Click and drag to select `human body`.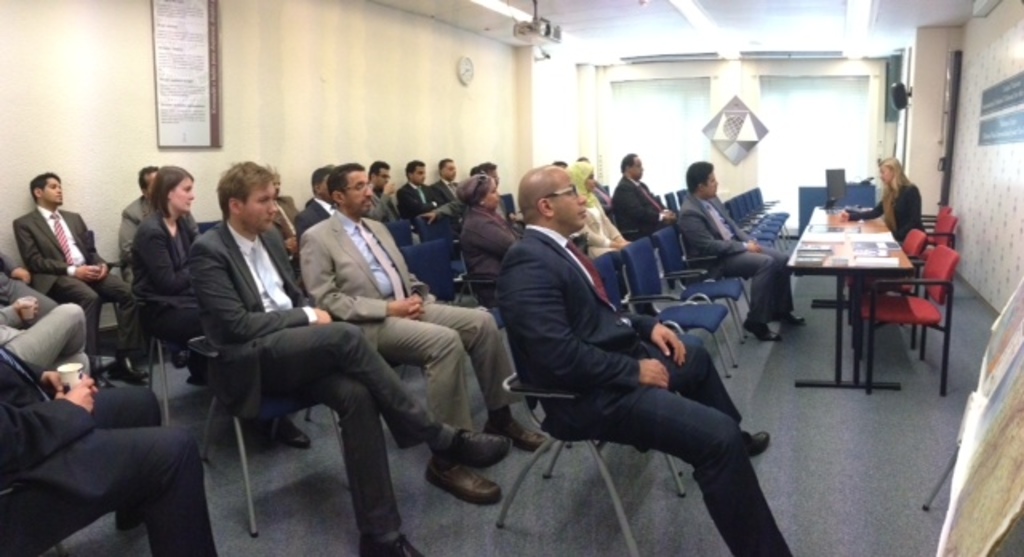
Selection: x1=488 y1=160 x2=778 y2=527.
